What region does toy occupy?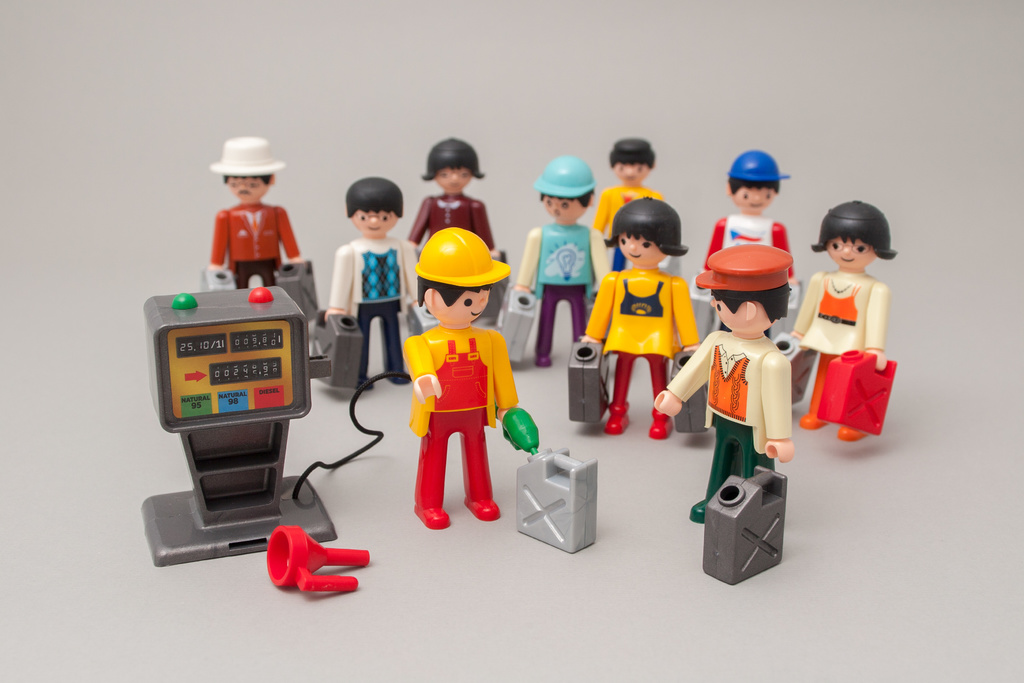
657 255 682 276.
